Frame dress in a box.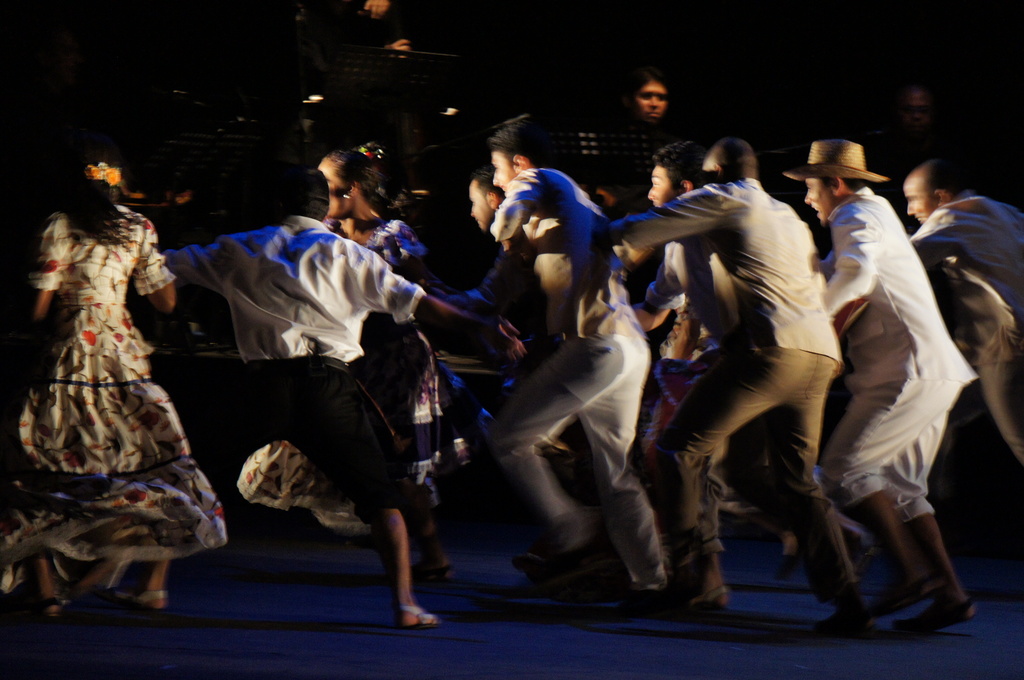
[left=0, top=203, right=225, bottom=594].
